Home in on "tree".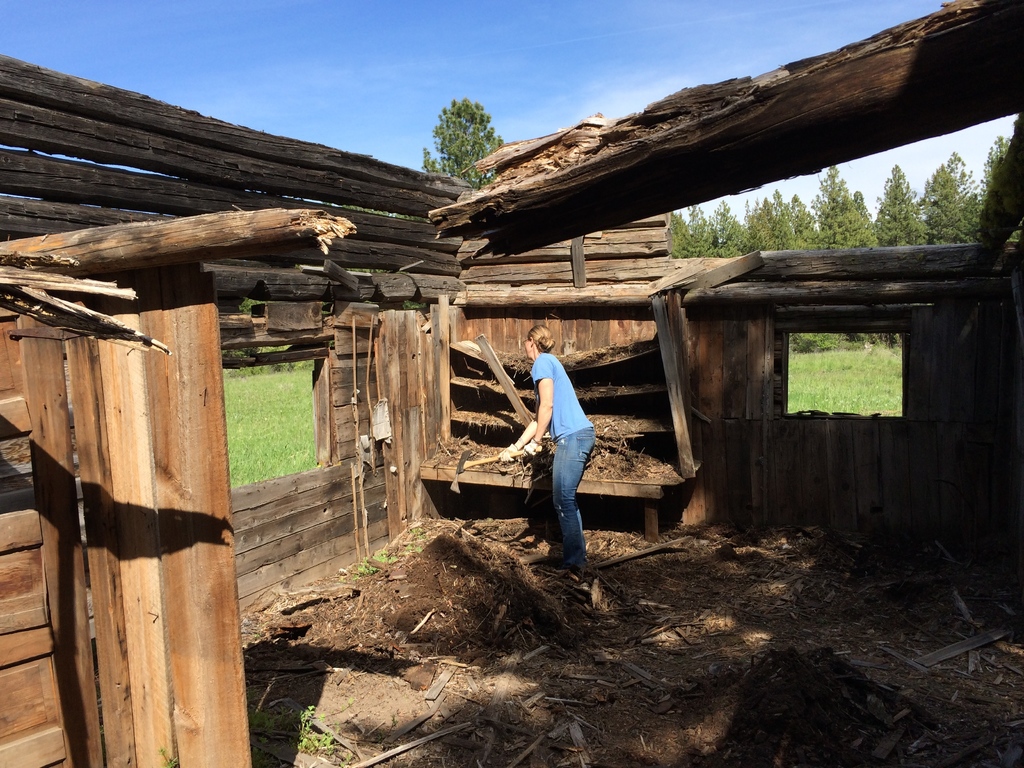
Homed in at [914,151,975,245].
